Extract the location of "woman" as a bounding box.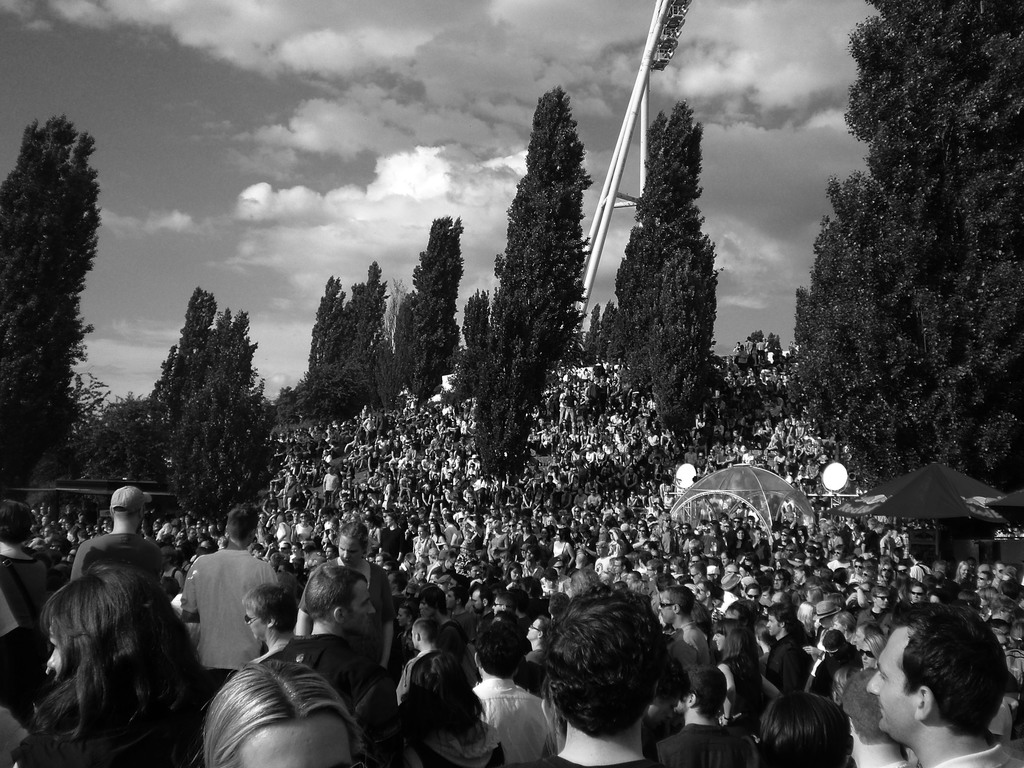
left=273, top=512, right=295, bottom=550.
